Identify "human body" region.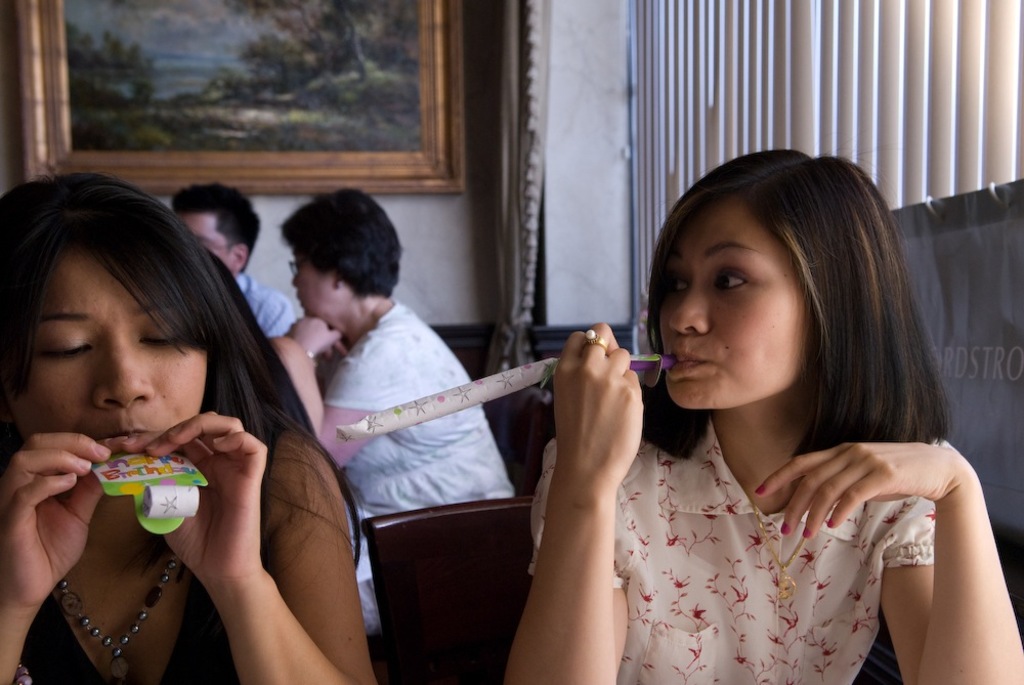
Region: Rect(261, 184, 535, 681).
